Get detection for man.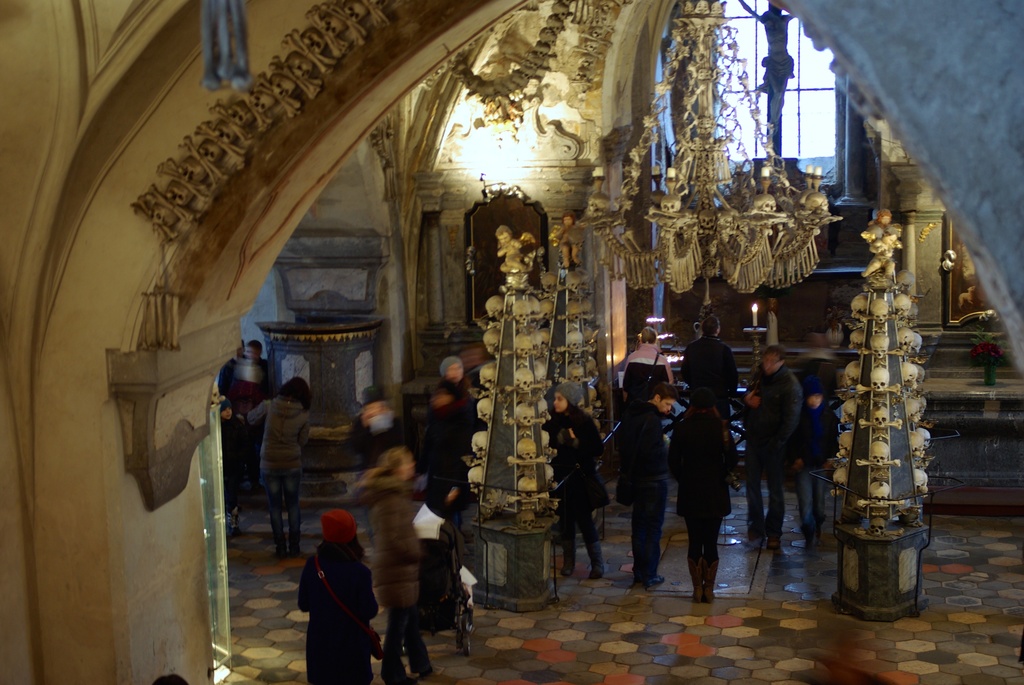
Detection: [620,383,678,588].
